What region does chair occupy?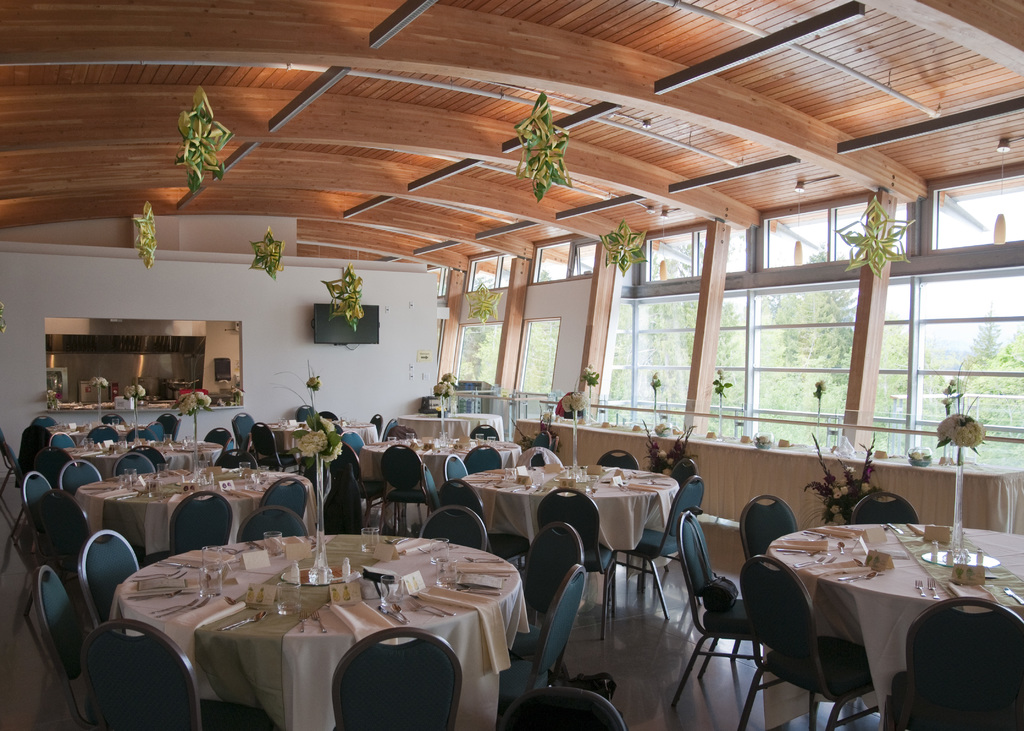
rect(503, 685, 628, 730).
